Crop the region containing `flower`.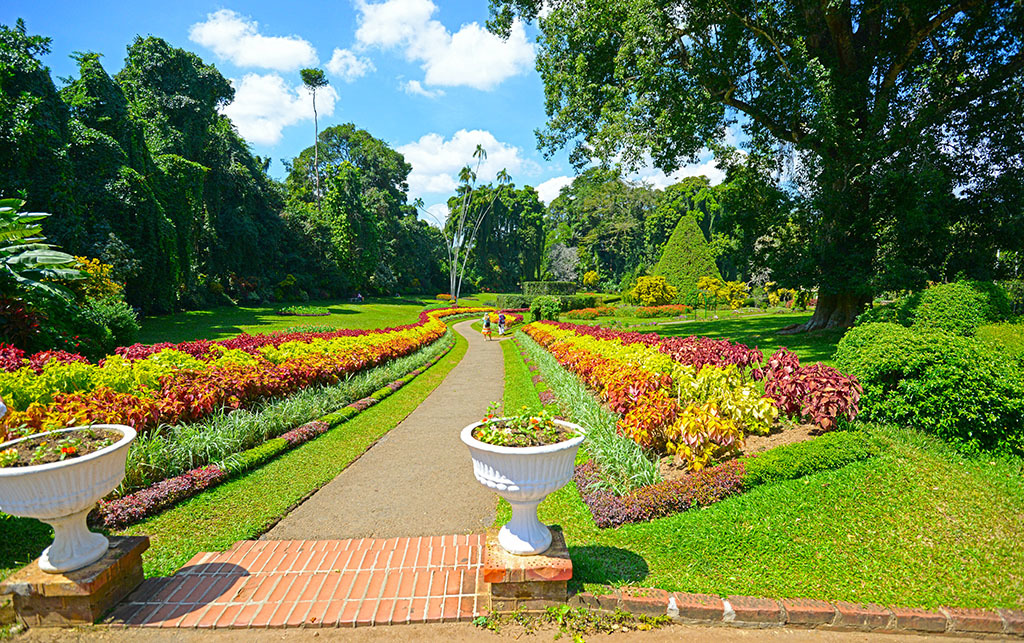
Crop region: pyautogui.locateOnScreen(57, 445, 78, 456).
